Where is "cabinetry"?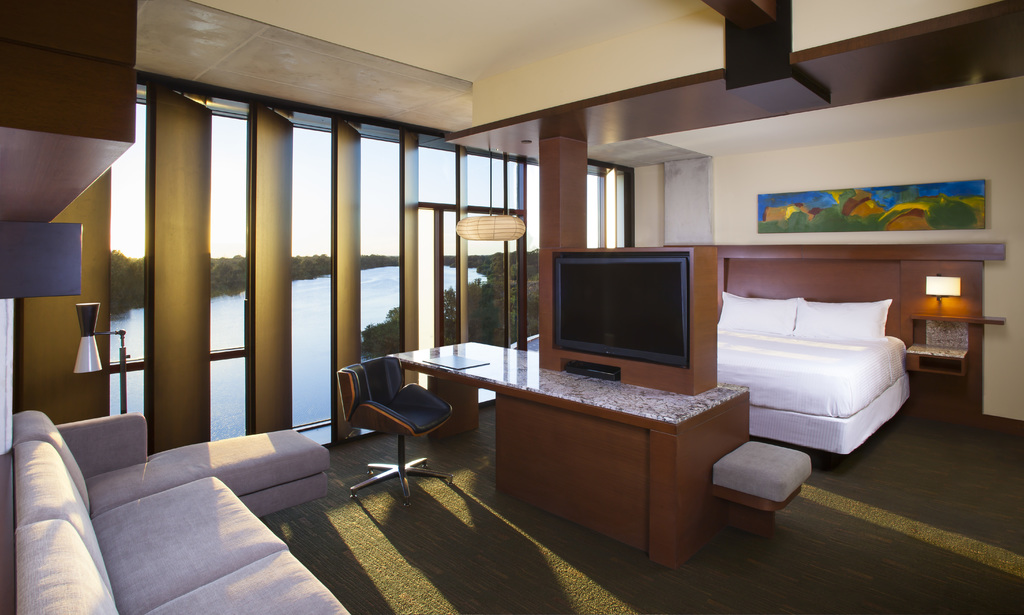
Rect(385, 336, 755, 566).
